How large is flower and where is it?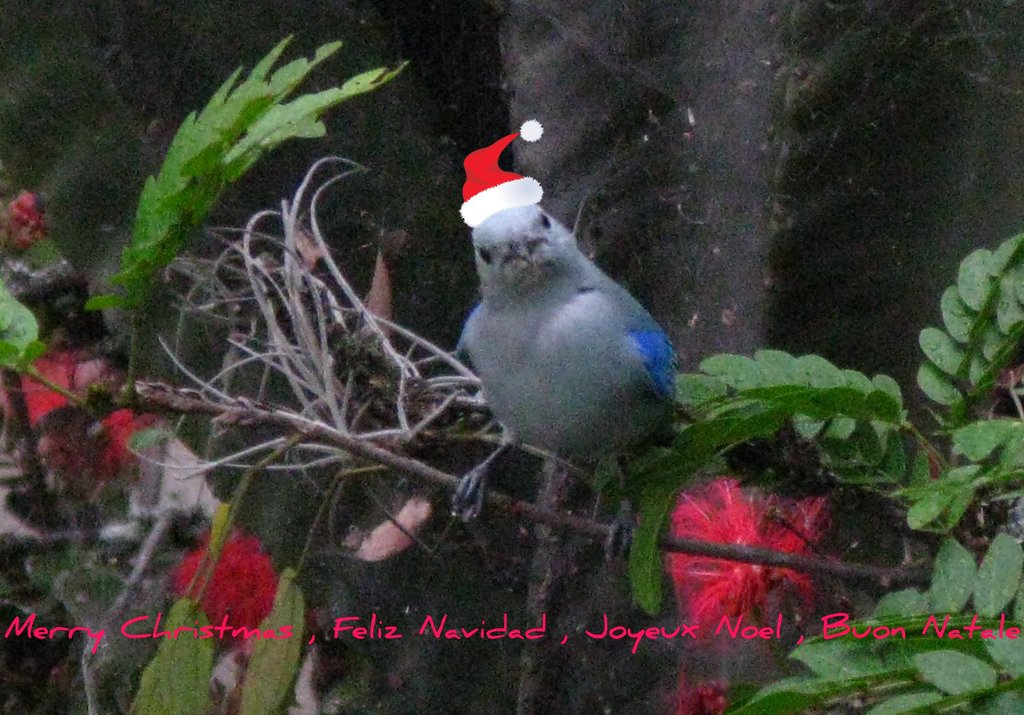
Bounding box: 665,472,842,609.
